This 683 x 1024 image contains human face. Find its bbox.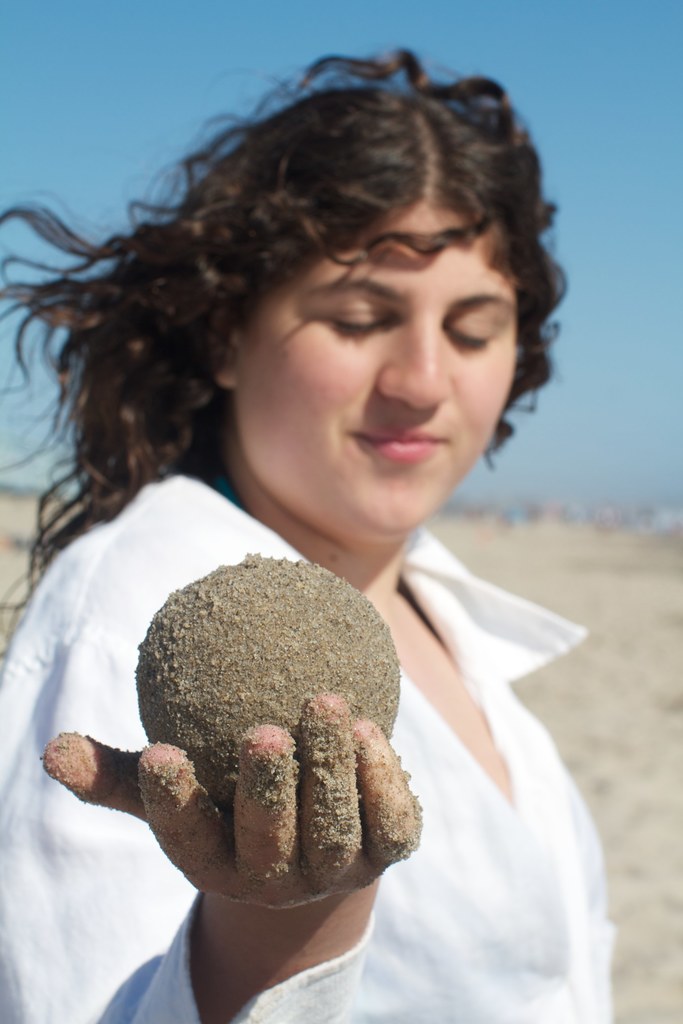
bbox=[236, 196, 516, 540].
